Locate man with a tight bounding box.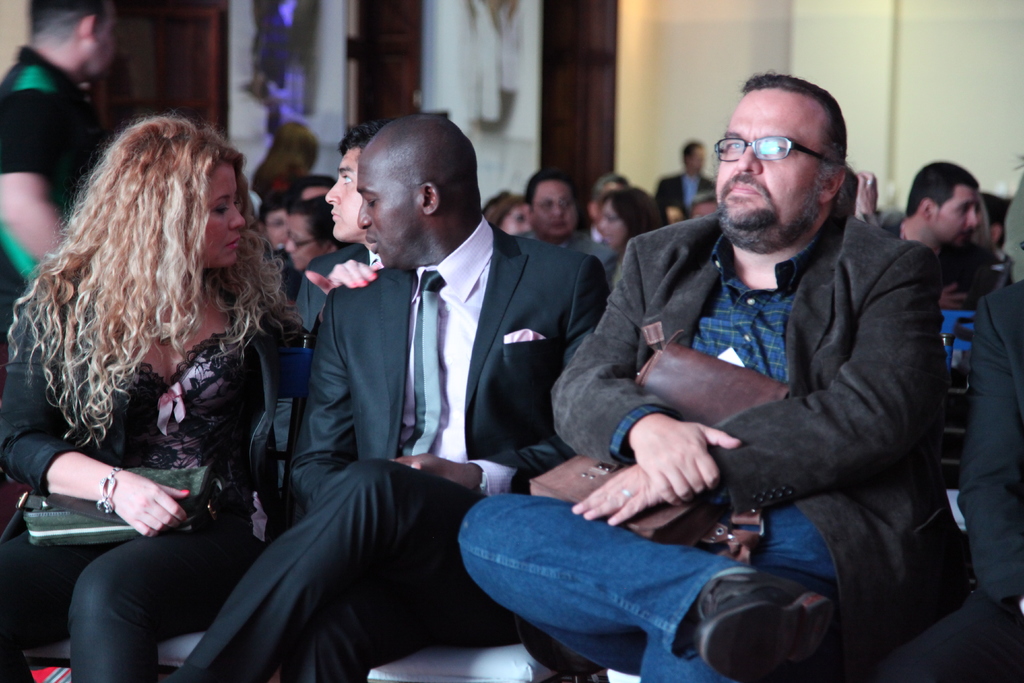
(left=657, top=142, right=714, bottom=226).
